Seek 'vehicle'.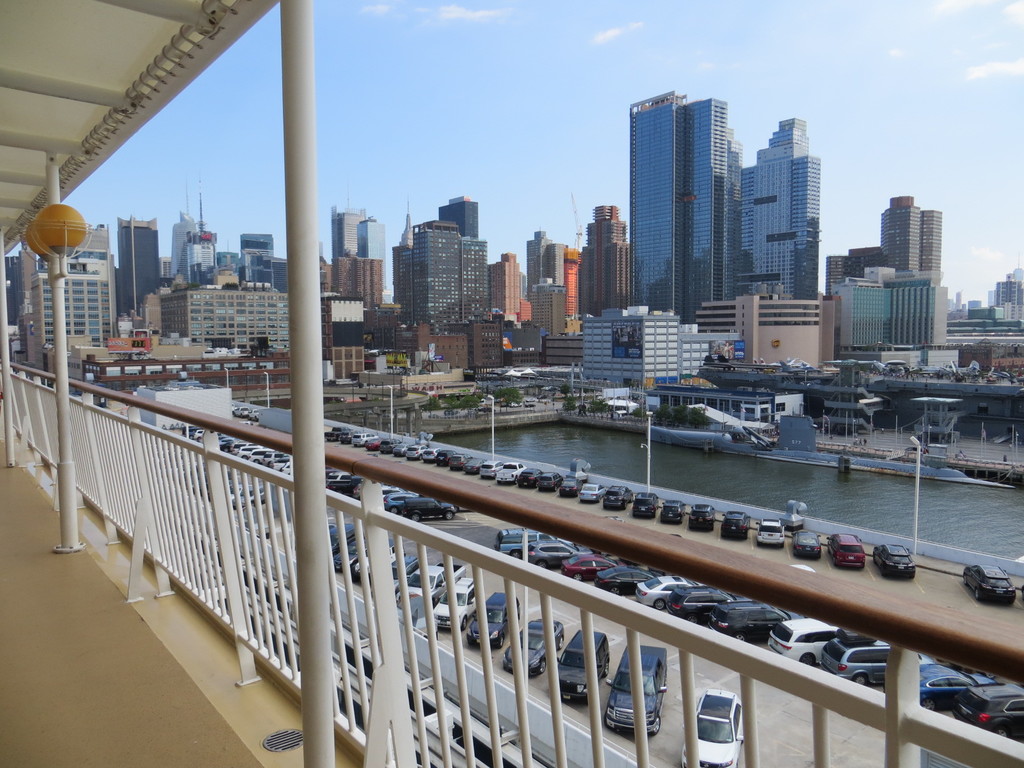
[x1=688, y1=504, x2=716, y2=530].
